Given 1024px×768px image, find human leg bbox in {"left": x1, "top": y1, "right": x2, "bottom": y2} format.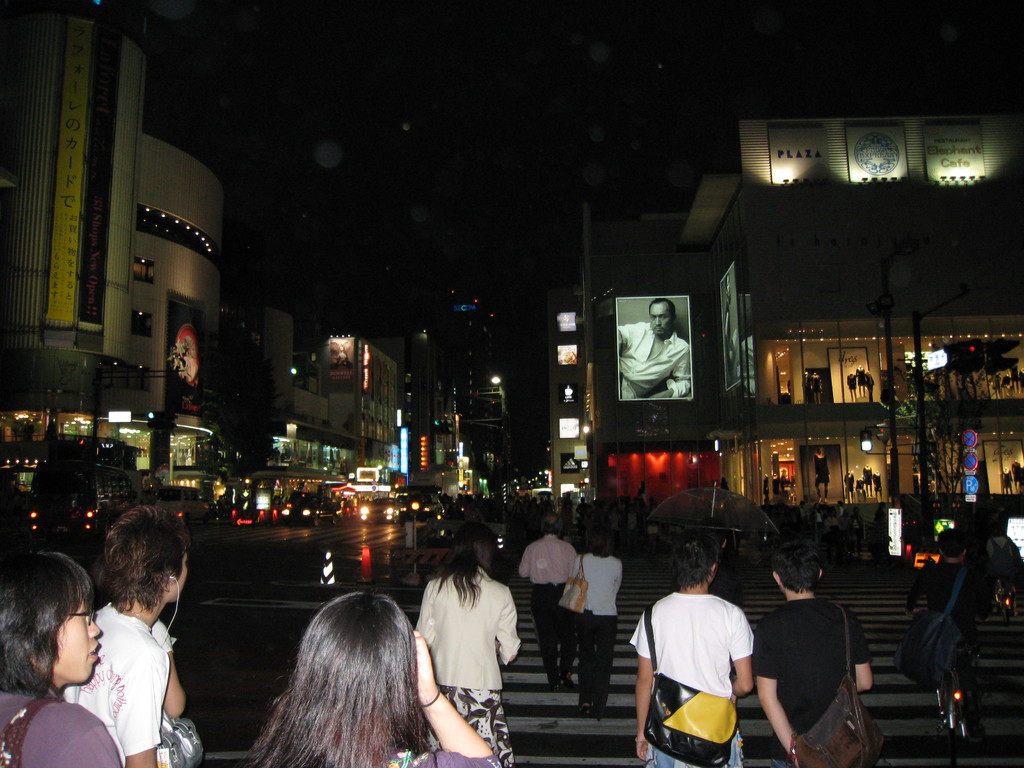
{"left": 532, "top": 588, "right": 562, "bottom": 685}.
